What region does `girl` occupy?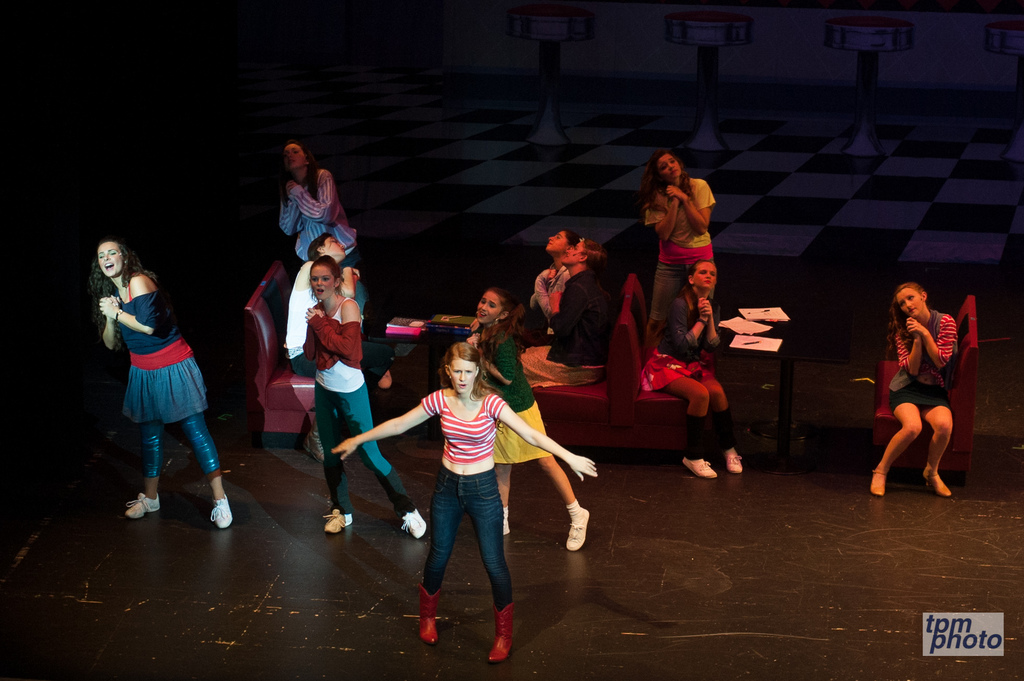
[278, 141, 394, 390].
